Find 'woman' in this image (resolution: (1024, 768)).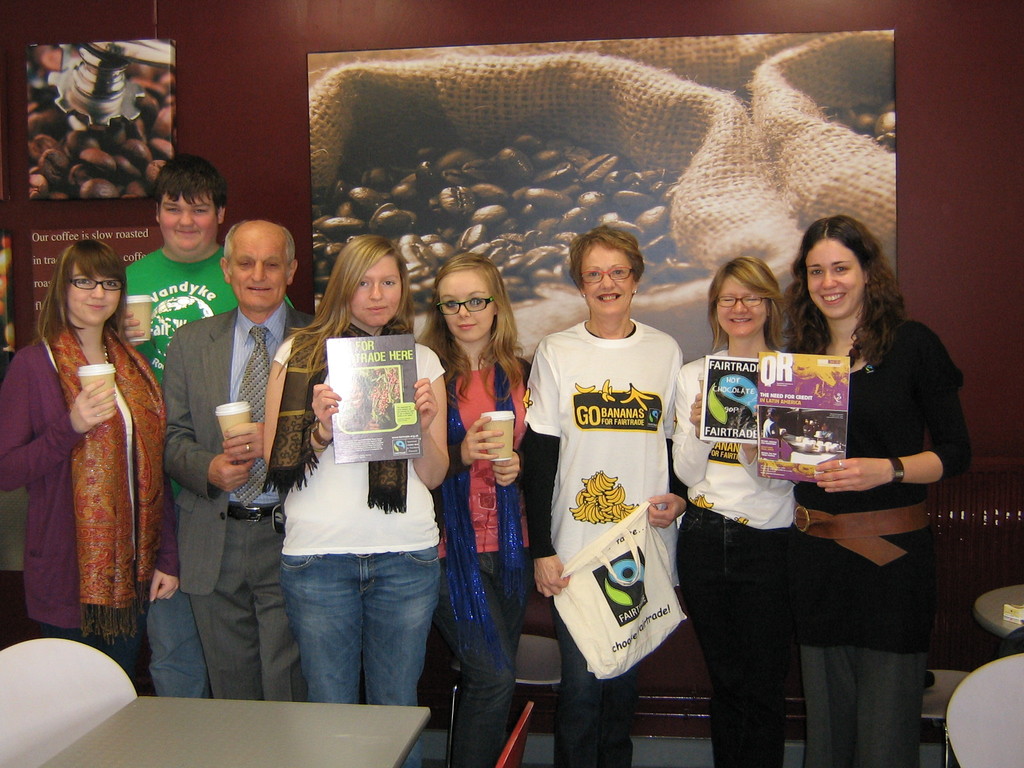
detection(515, 223, 689, 767).
